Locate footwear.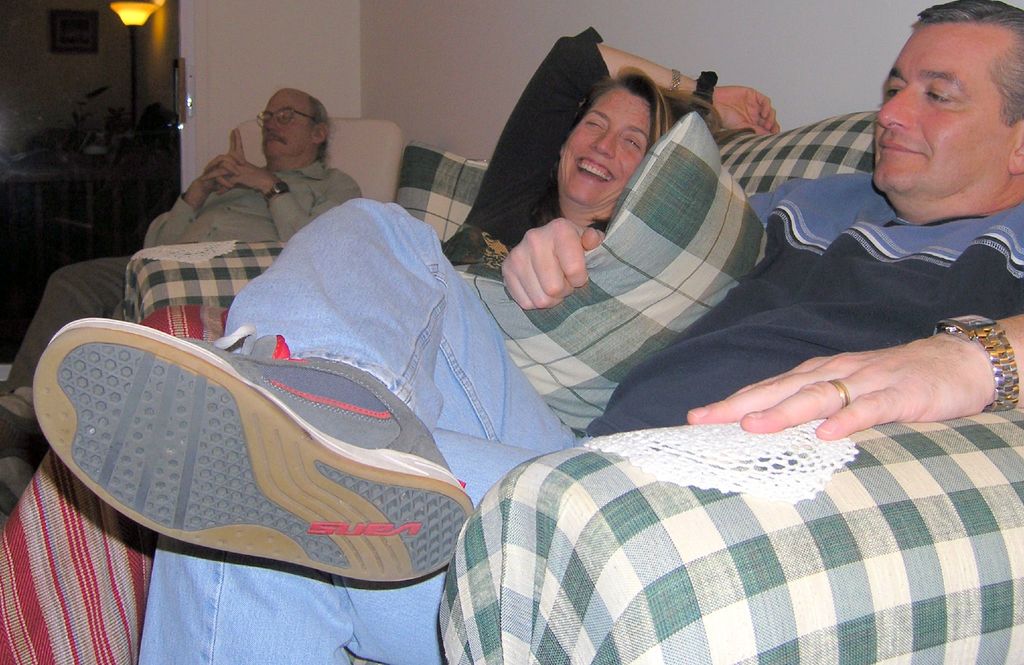
Bounding box: pyautogui.locateOnScreen(42, 294, 472, 609).
